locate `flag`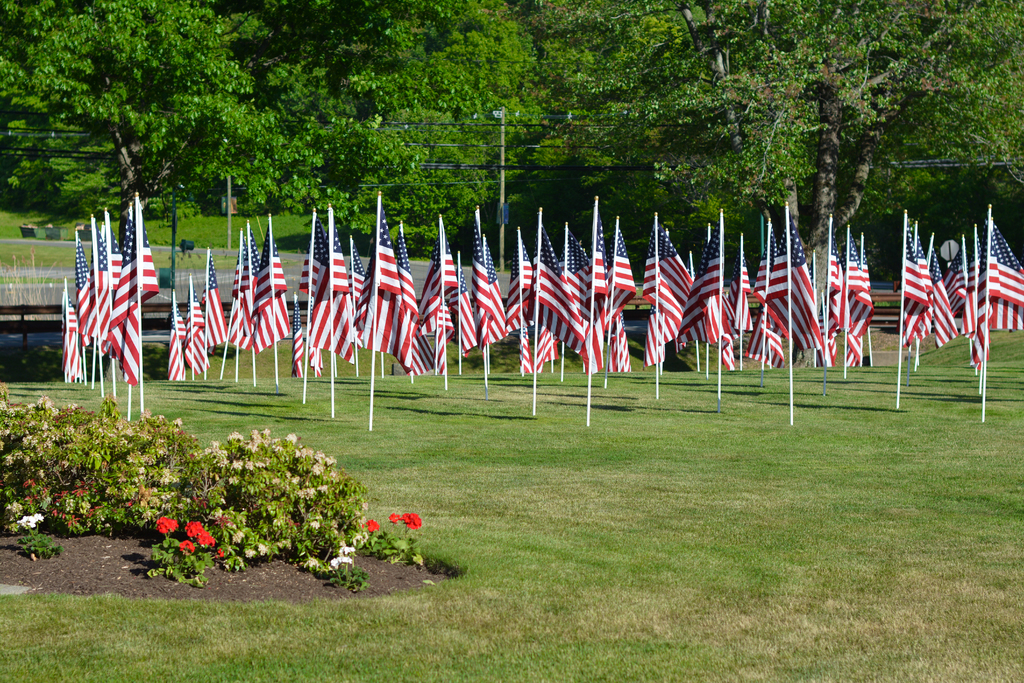
[left=521, top=323, right=536, bottom=378]
